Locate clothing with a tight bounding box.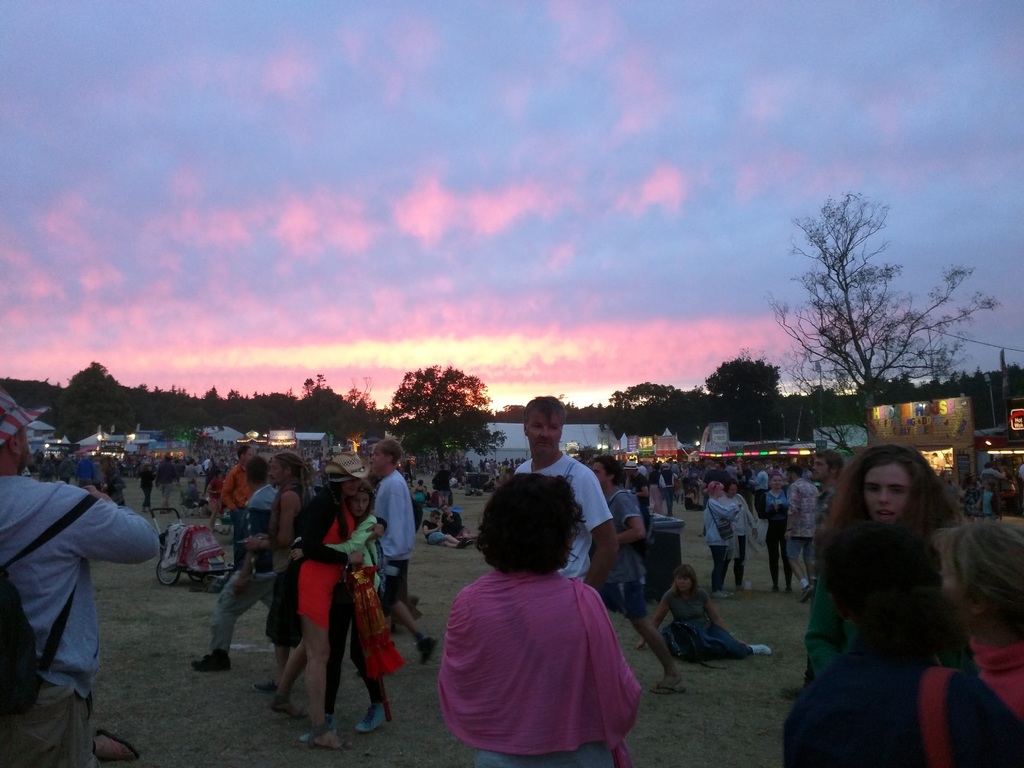
region(633, 487, 653, 516).
